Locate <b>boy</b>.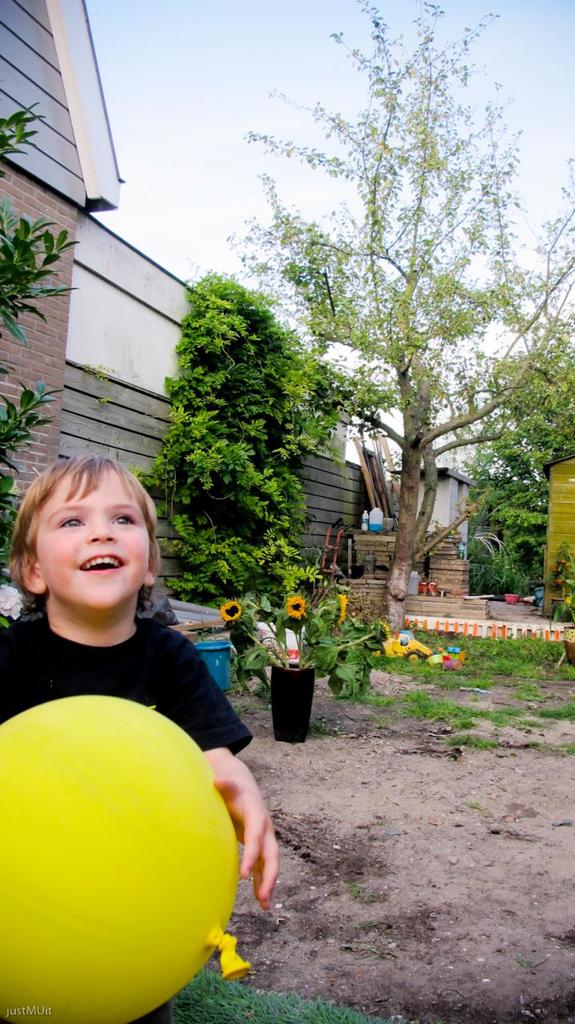
Bounding box: <bbox>0, 454, 286, 1023</bbox>.
